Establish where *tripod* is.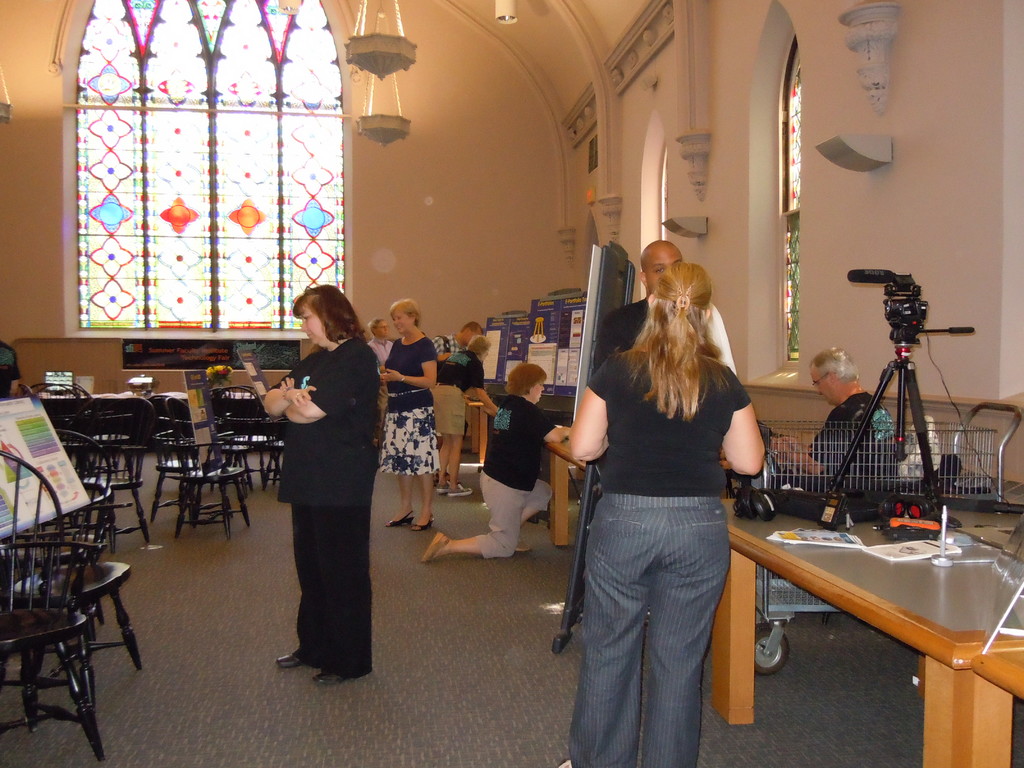
Established at [x1=829, y1=326, x2=975, y2=517].
